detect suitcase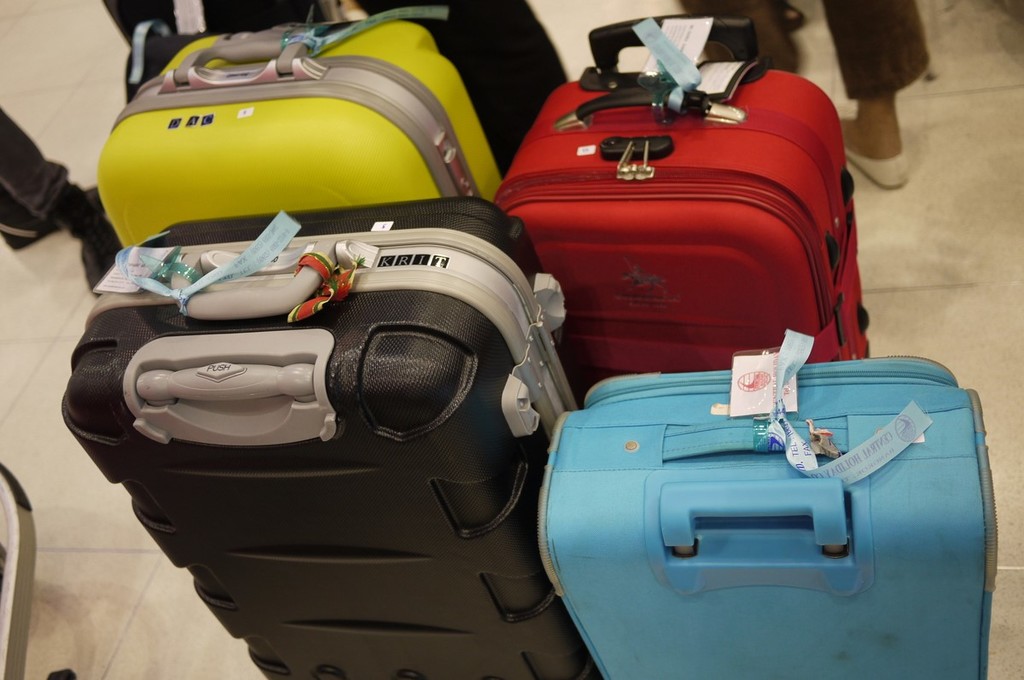
{"left": 96, "top": 3, "right": 505, "bottom": 248}
